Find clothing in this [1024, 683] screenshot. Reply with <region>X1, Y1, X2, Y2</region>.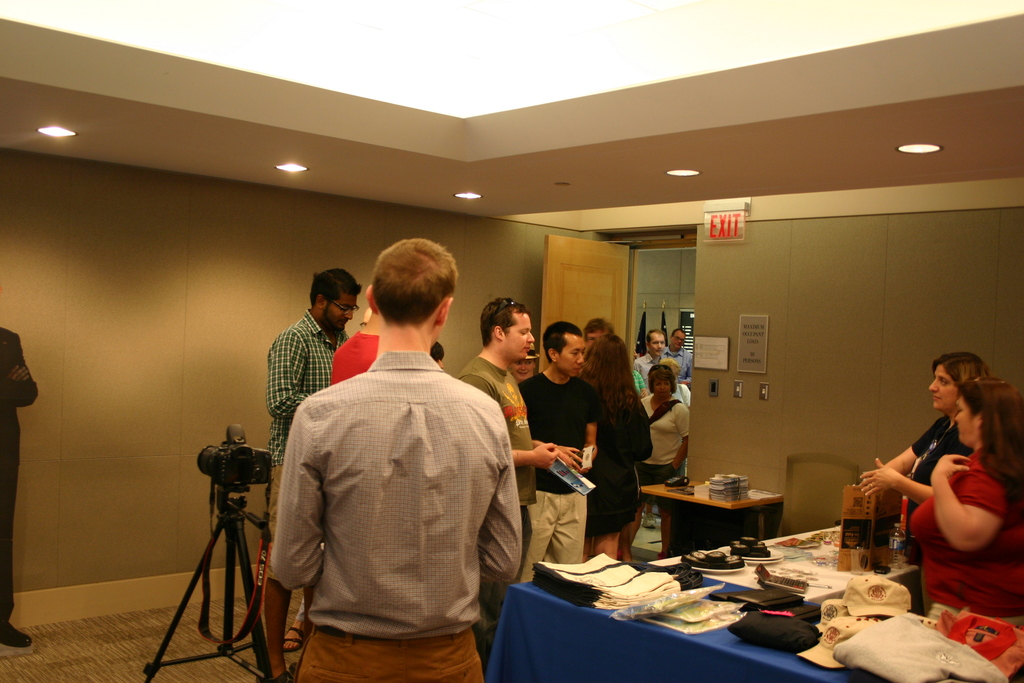
<region>591, 388, 657, 538</region>.
